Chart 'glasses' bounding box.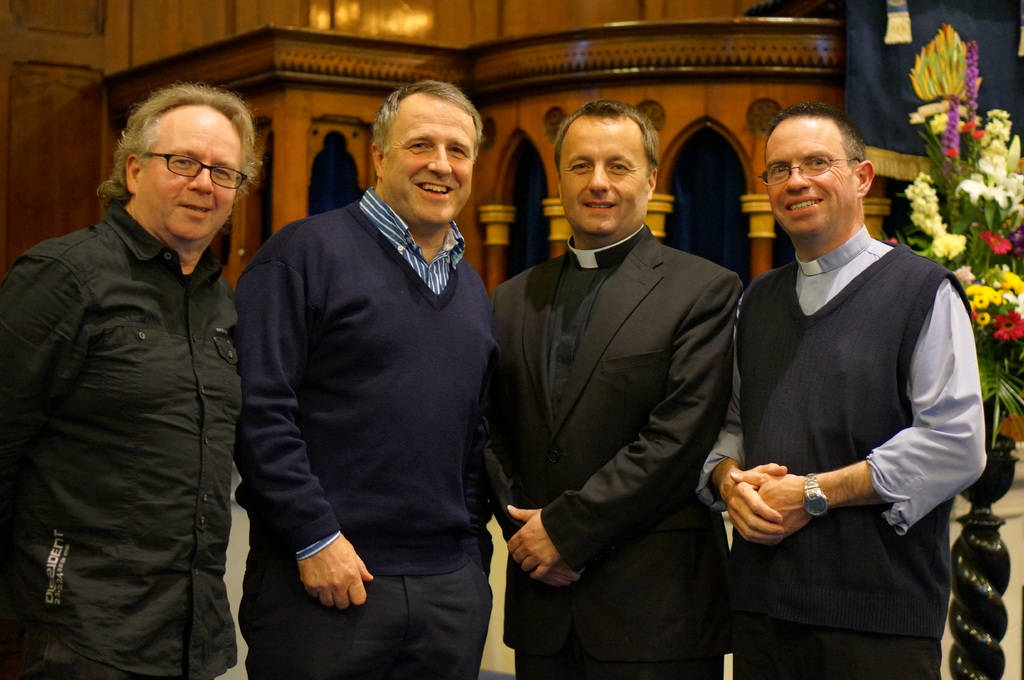
Charted: (left=122, top=144, right=245, bottom=200).
